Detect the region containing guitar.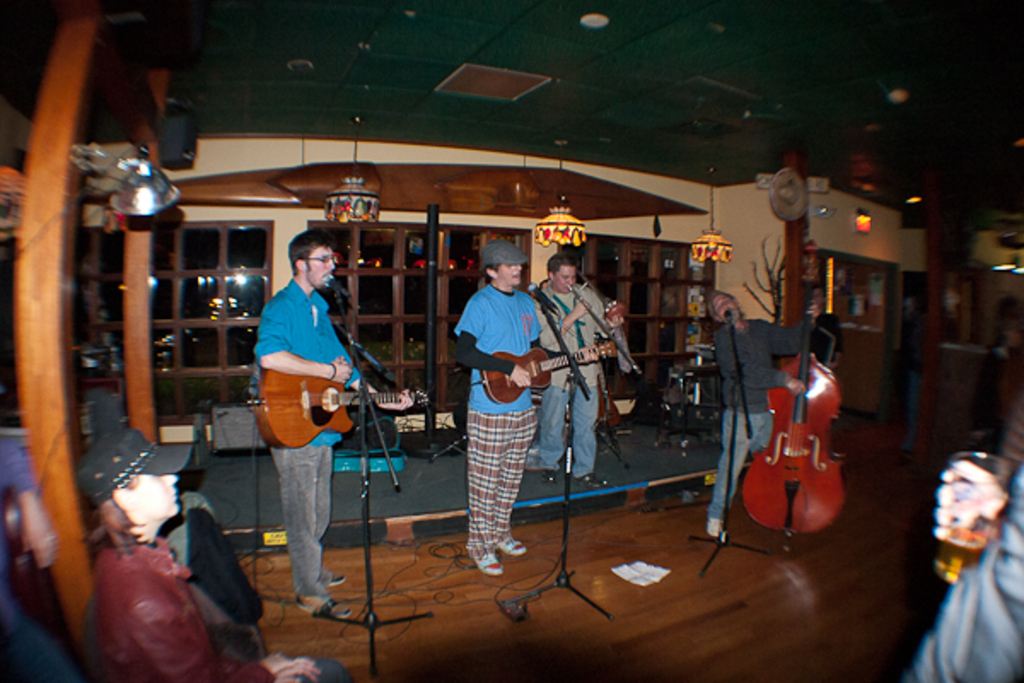
BBox(253, 362, 428, 452).
